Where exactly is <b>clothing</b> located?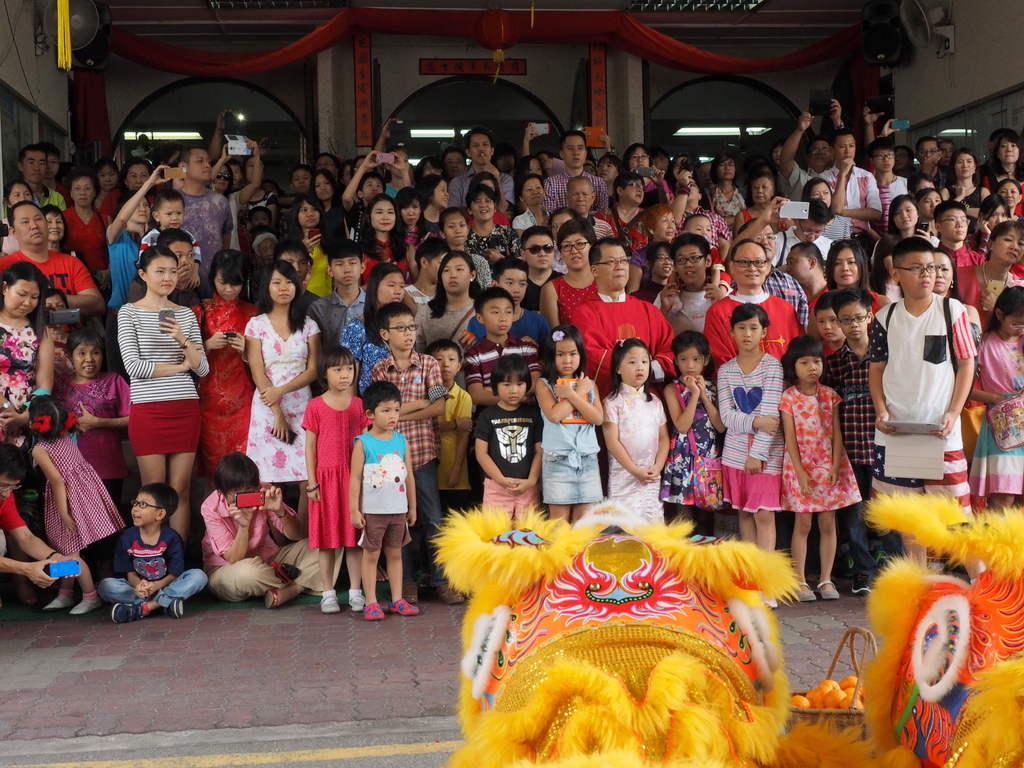
Its bounding box is pyautogui.locateOnScreen(303, 388, 375, 552).
